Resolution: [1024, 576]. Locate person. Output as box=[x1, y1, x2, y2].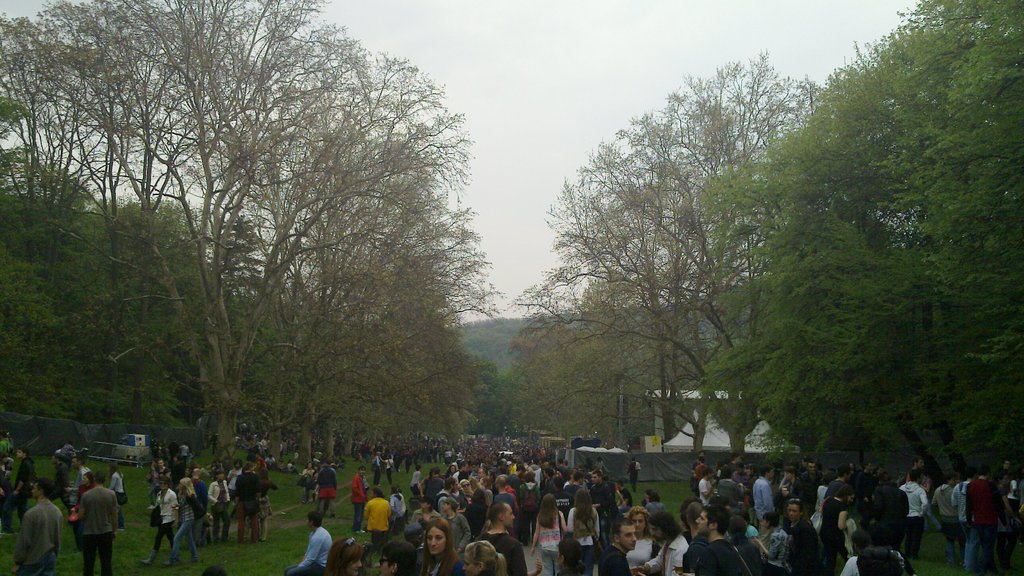
box=[15, 443, 28, 519].
